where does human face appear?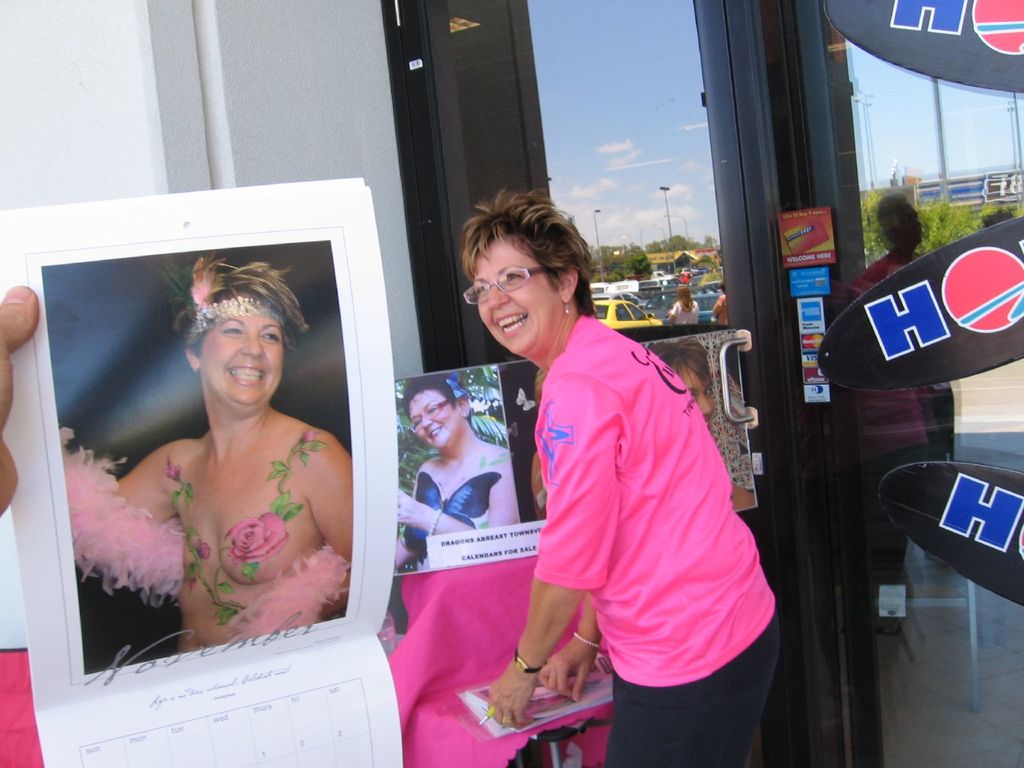
Appears at BBox(408, 390, 464, 452).
